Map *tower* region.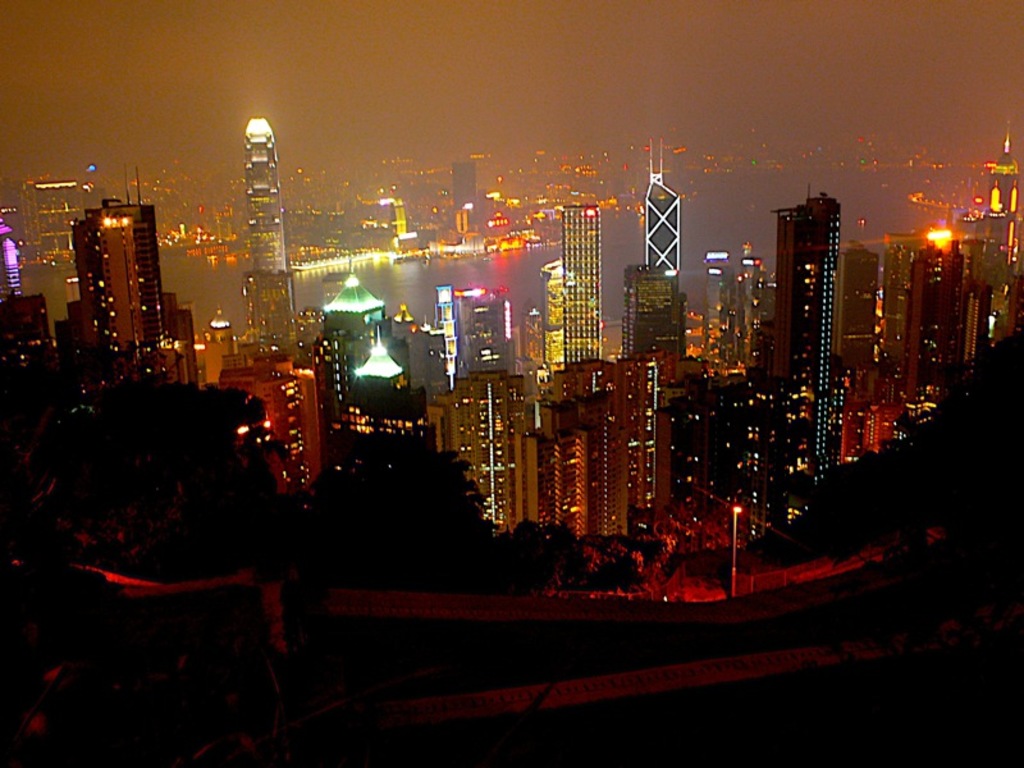
Mapped to Rect(835, 242, 884, 372).
